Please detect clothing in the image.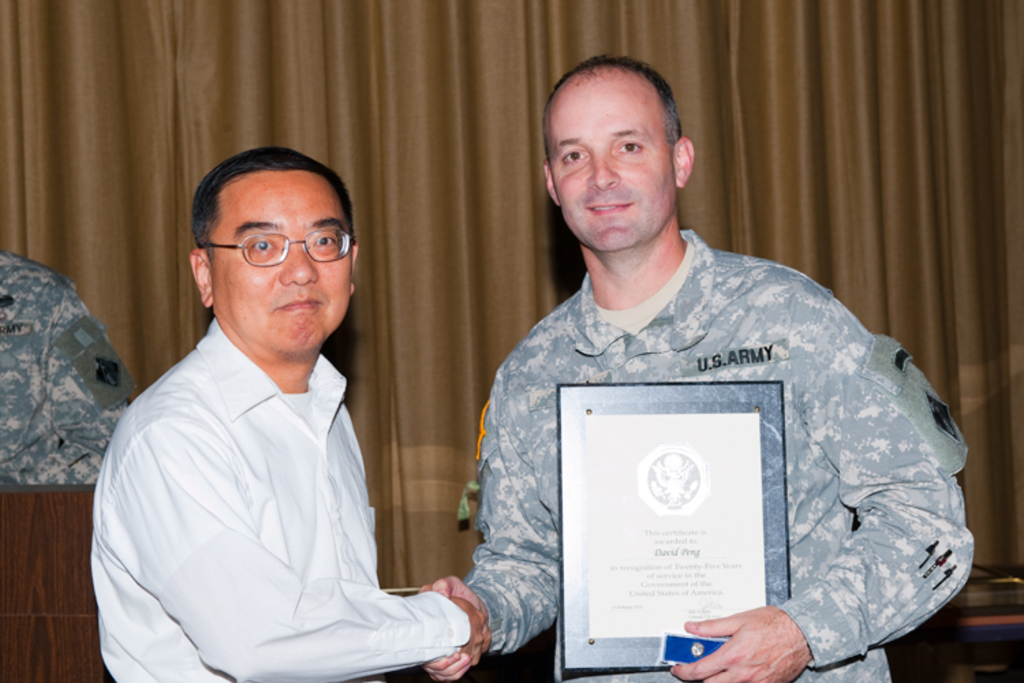
left=448, top=206, right=978, bottom=678.
